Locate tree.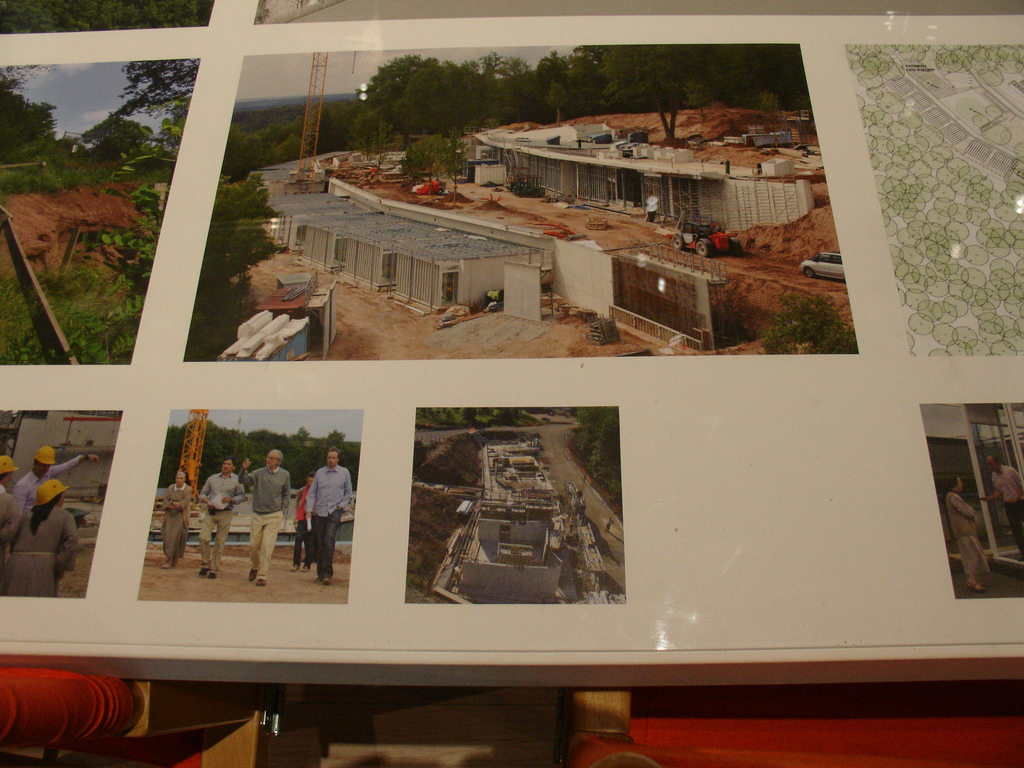
Bounding box: bbox=(360, 56, 463, 136).
